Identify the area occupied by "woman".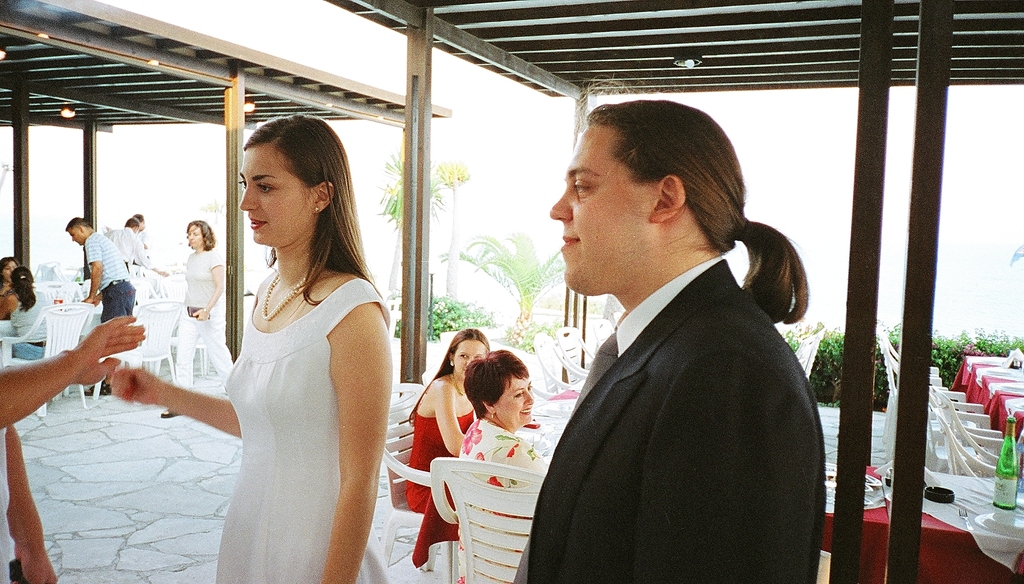
Area: 8,264,60,369.
